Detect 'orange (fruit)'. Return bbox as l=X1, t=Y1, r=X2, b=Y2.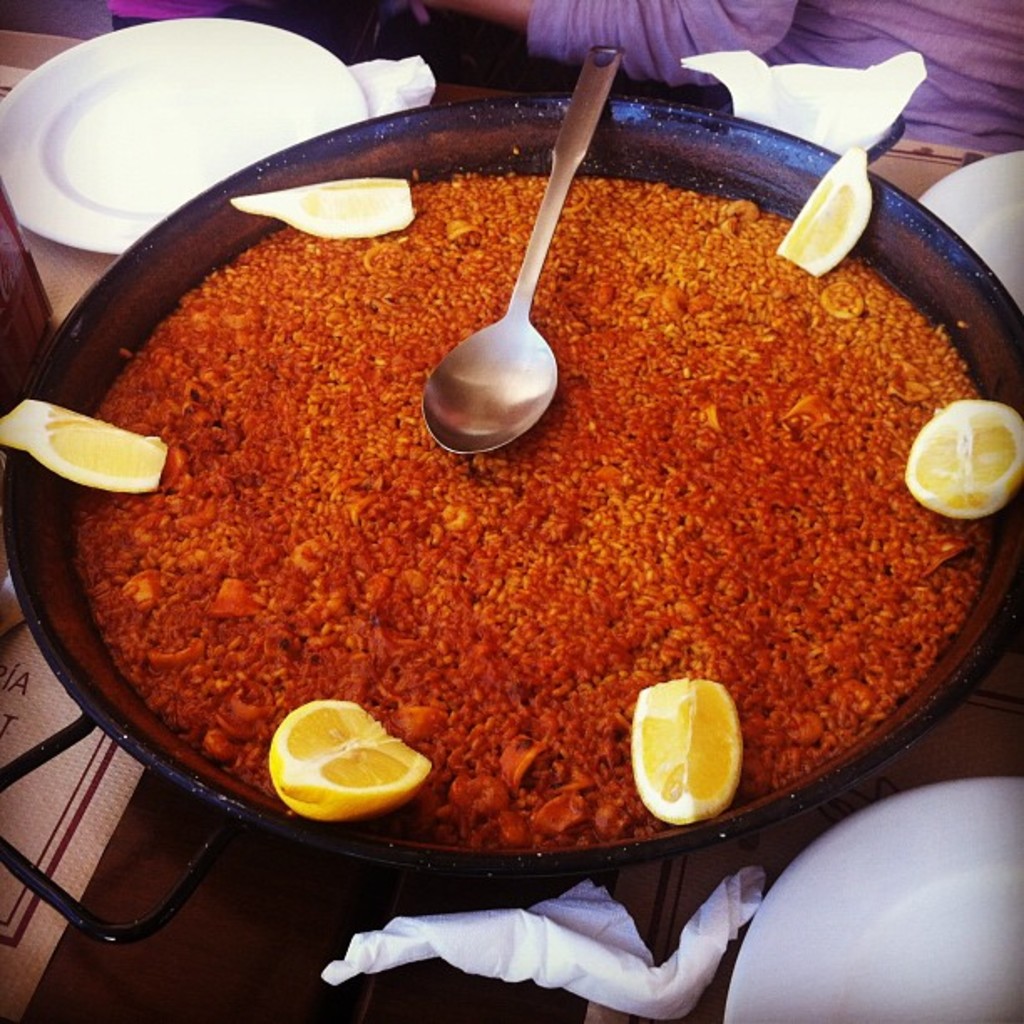
l=0, t=400, r=167, b=487.
